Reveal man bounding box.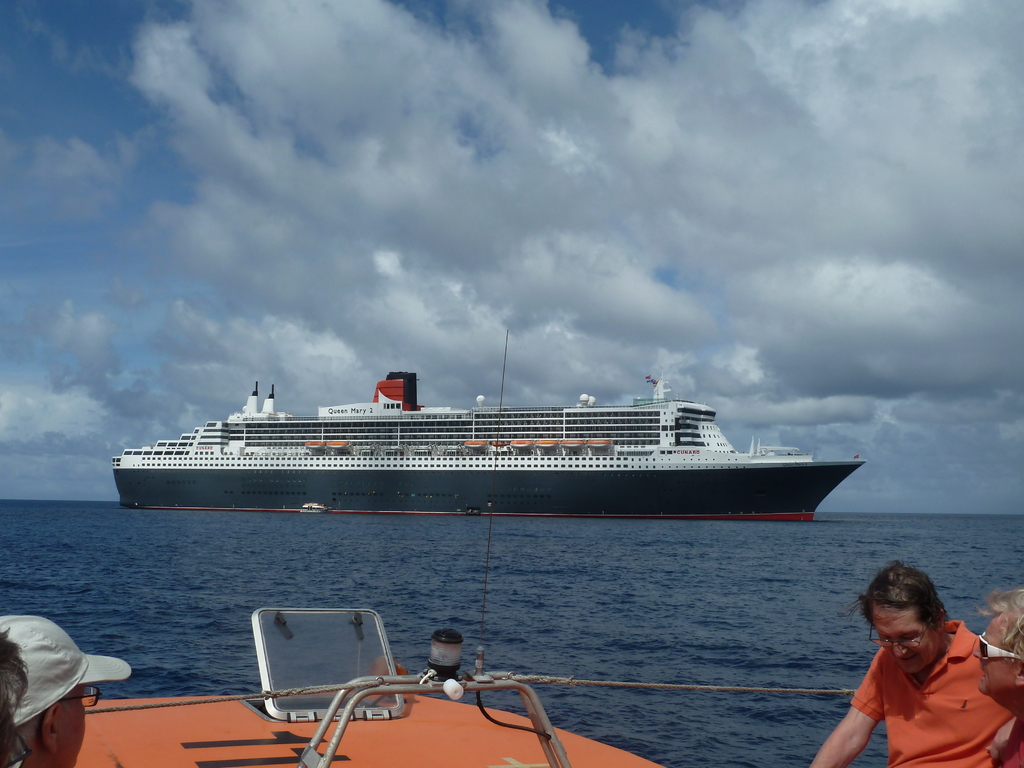
Revealed: 972,592,1023,767.
